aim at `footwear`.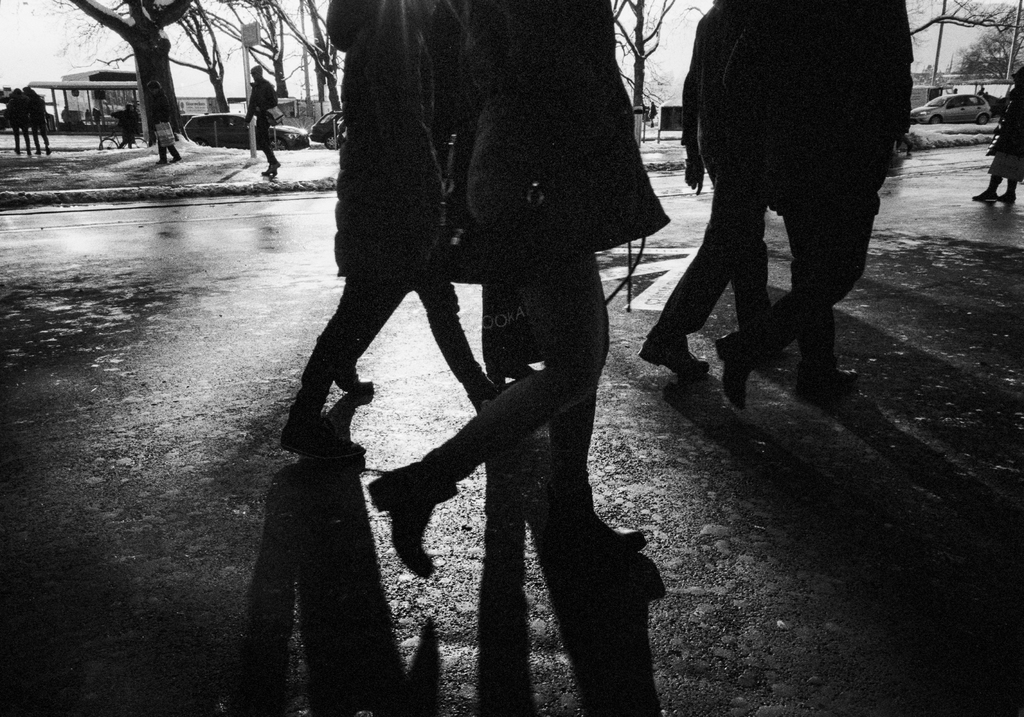
Aimed at 156, 158, 166, 167.
